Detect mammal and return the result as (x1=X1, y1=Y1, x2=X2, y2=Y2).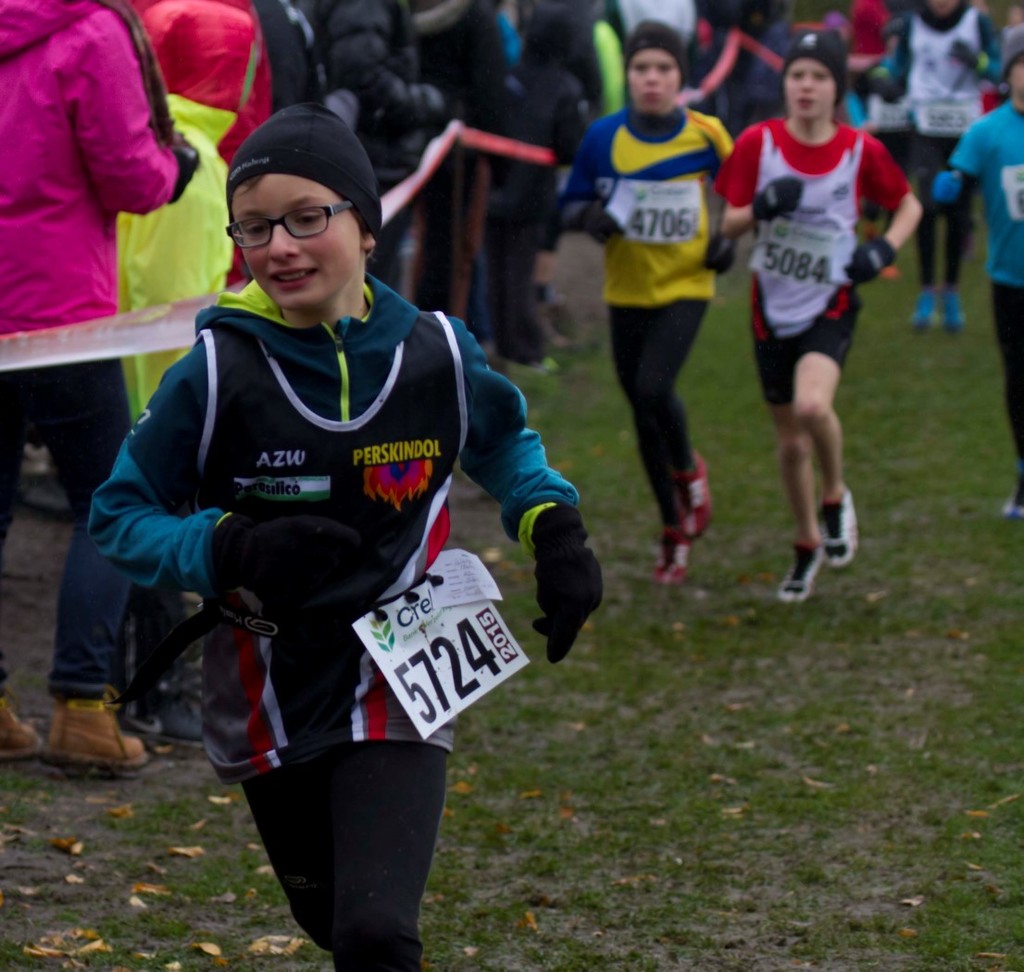
(x1=741, y1=53, x2=903, y2=603).
